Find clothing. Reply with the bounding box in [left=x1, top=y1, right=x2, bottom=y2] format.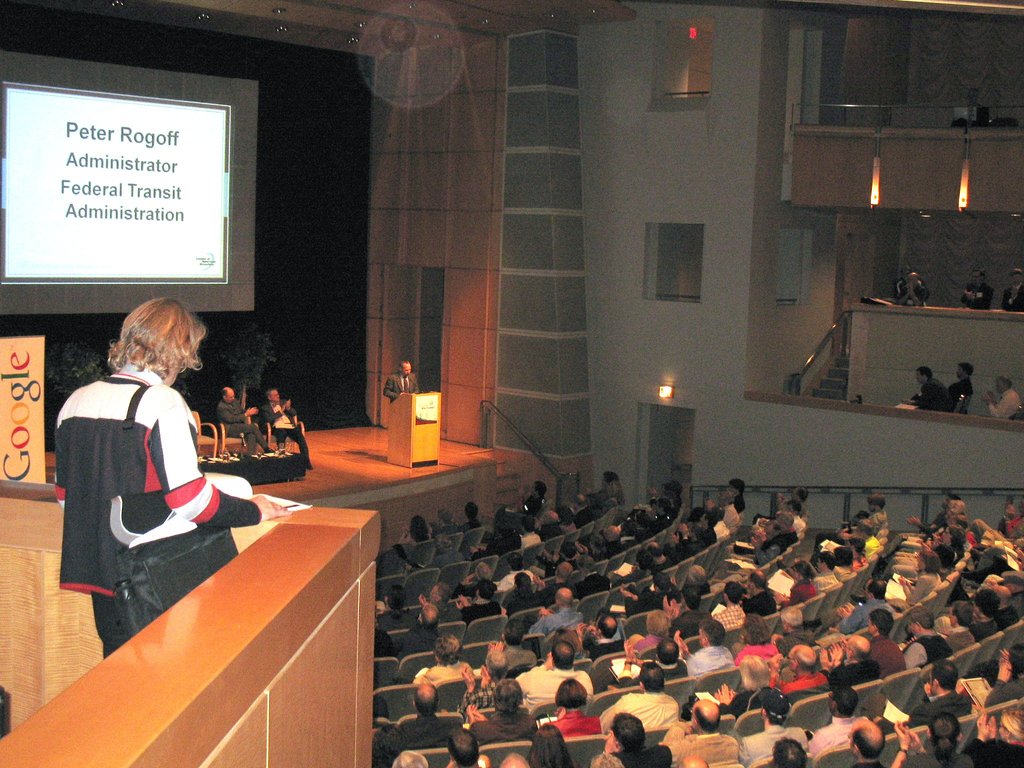
[left=989, top=378, right=1020, bottom=424].
